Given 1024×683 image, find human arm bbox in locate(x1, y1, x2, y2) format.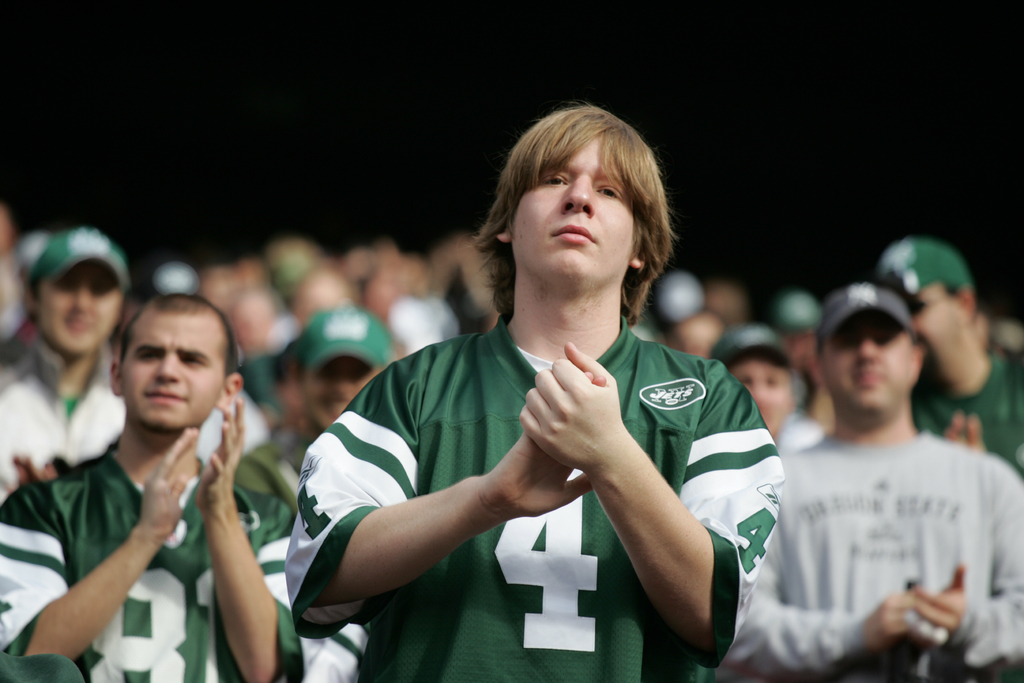
locate(907, 463, 1023, 668).
